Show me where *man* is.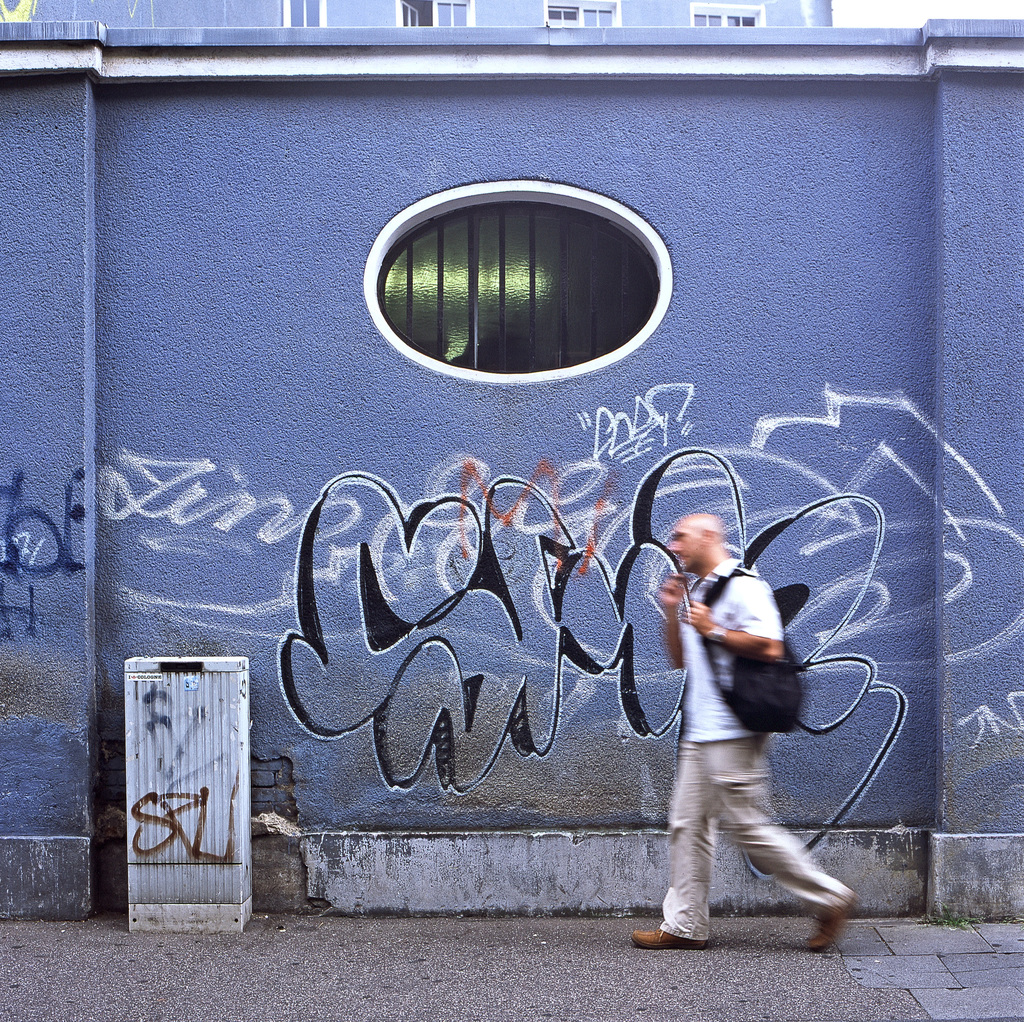
*man* is at box(639, 476, 852, 952).
